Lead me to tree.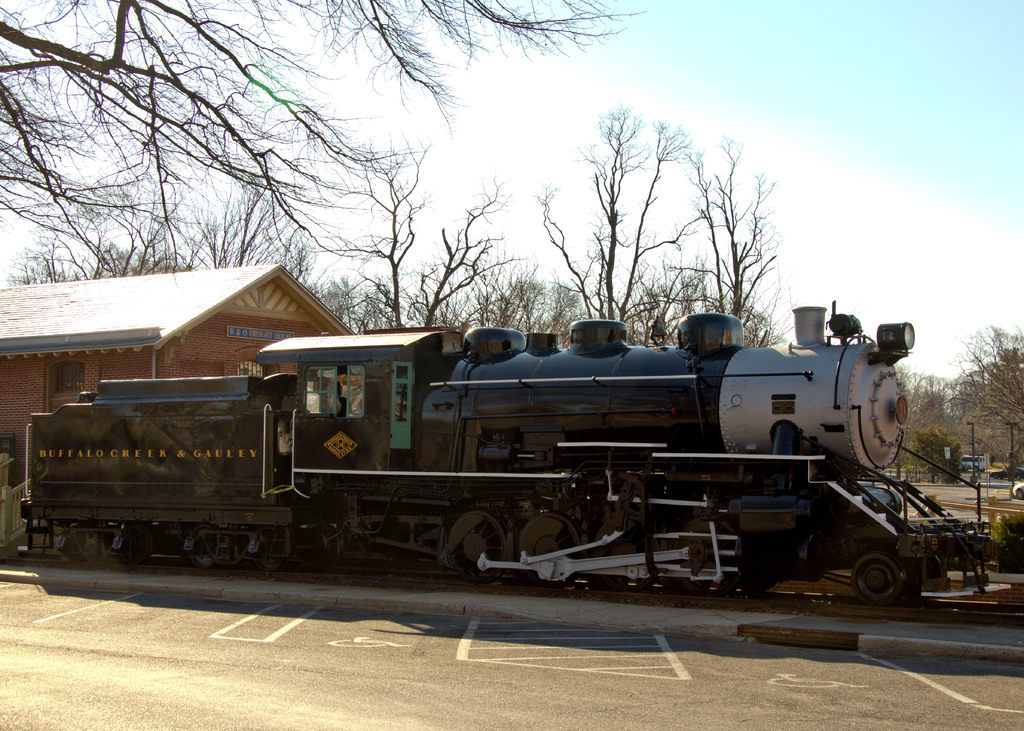
Lead to {"x1": 13, "y1": 177, "x2": 394, "y2": 330}.
